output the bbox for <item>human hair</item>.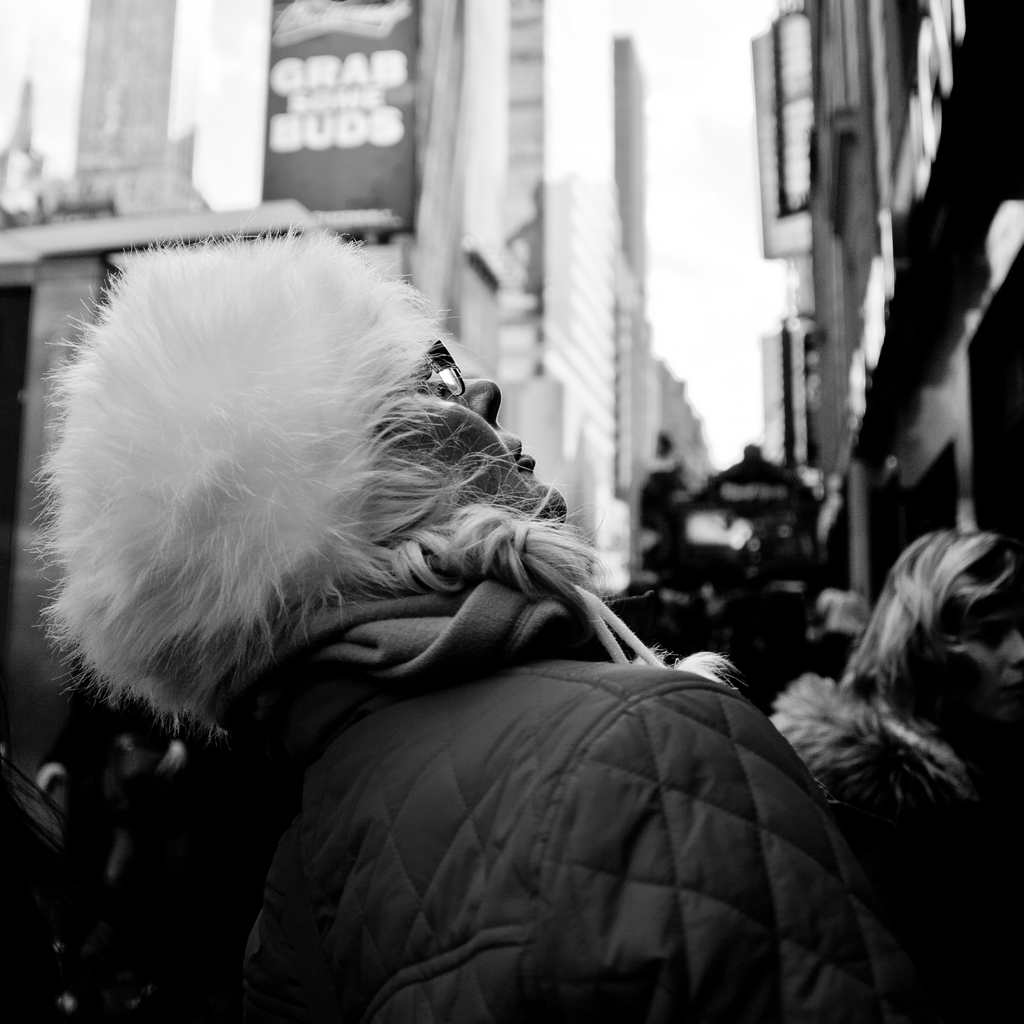
locate(844, 533, 1023, 692).
